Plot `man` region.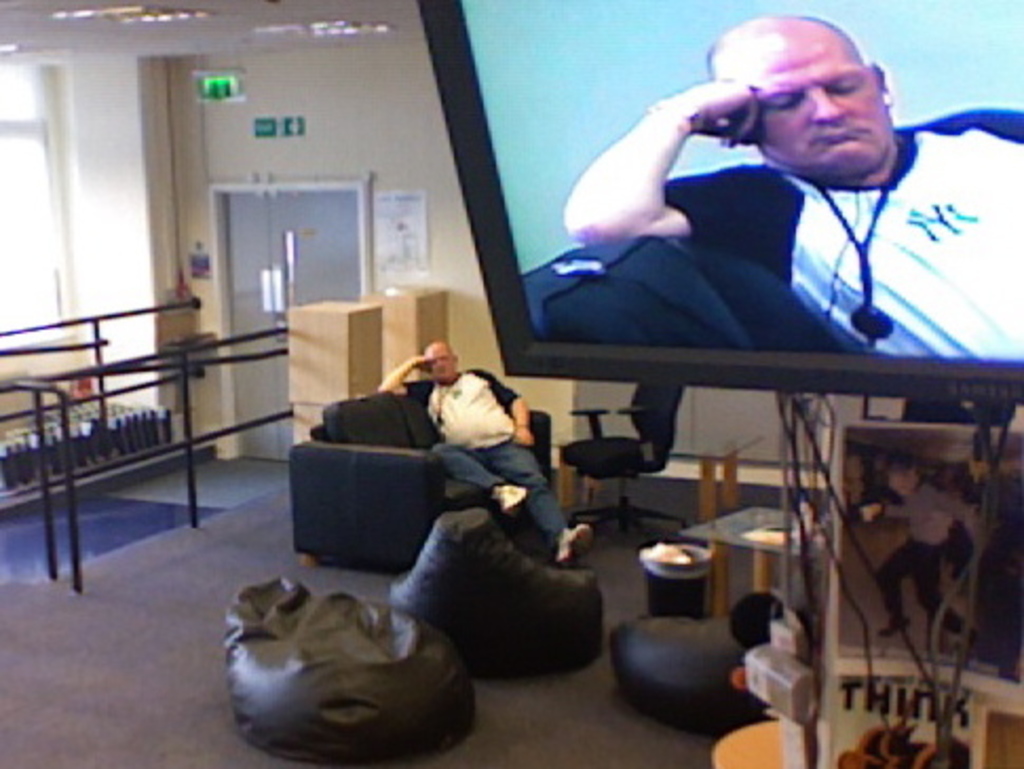
Plotted at select_region(359, 330, 606, 581).
